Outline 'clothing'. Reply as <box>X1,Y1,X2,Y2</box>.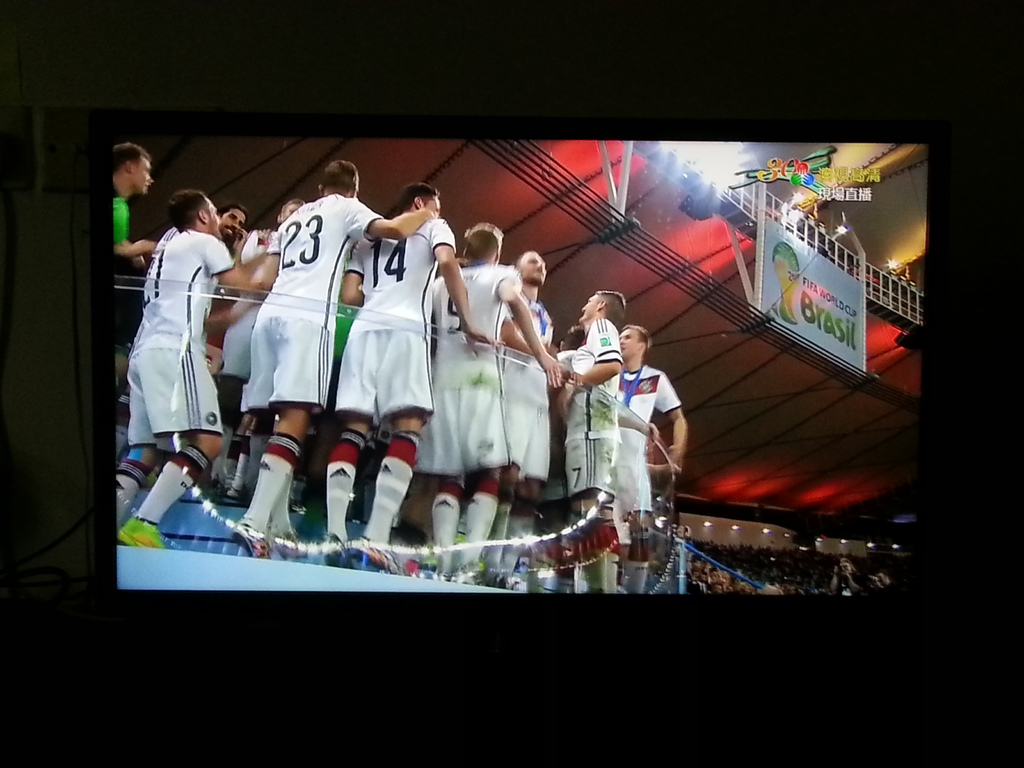
<box>108,187,129,246</box>.
